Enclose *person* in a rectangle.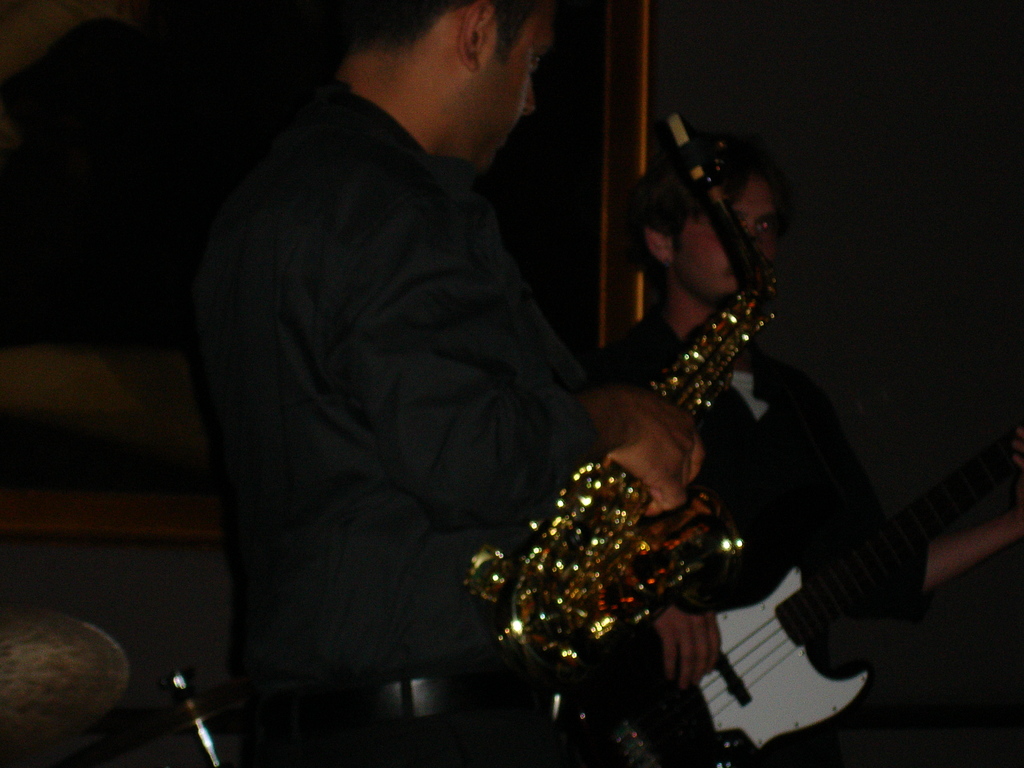
600:132:1019:625.
